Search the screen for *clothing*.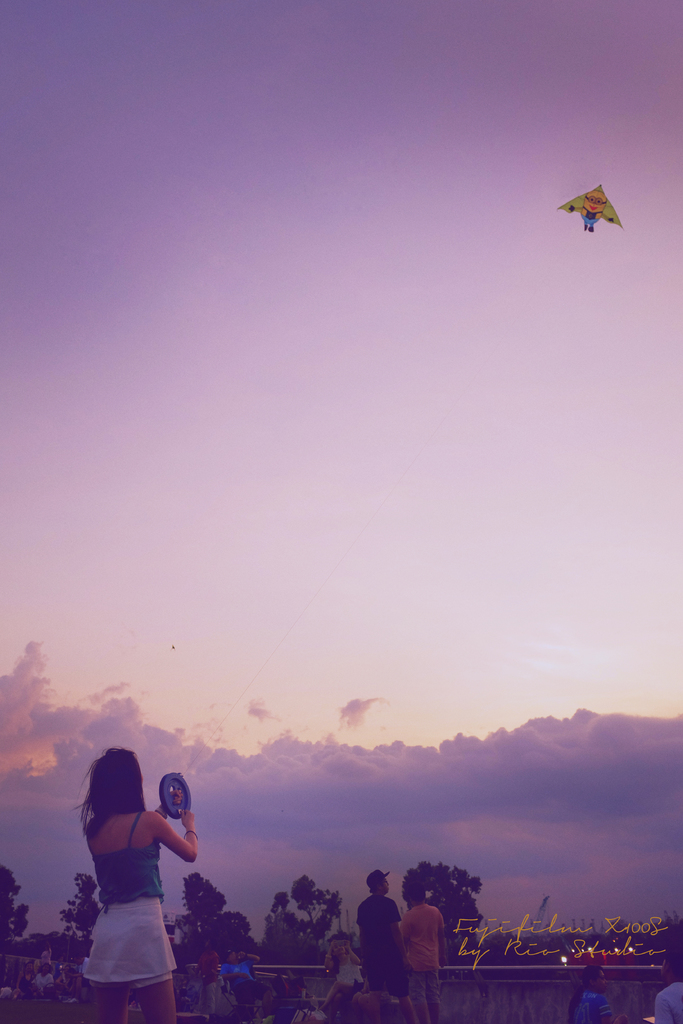
Found at [340, 957, 366, 1013].
